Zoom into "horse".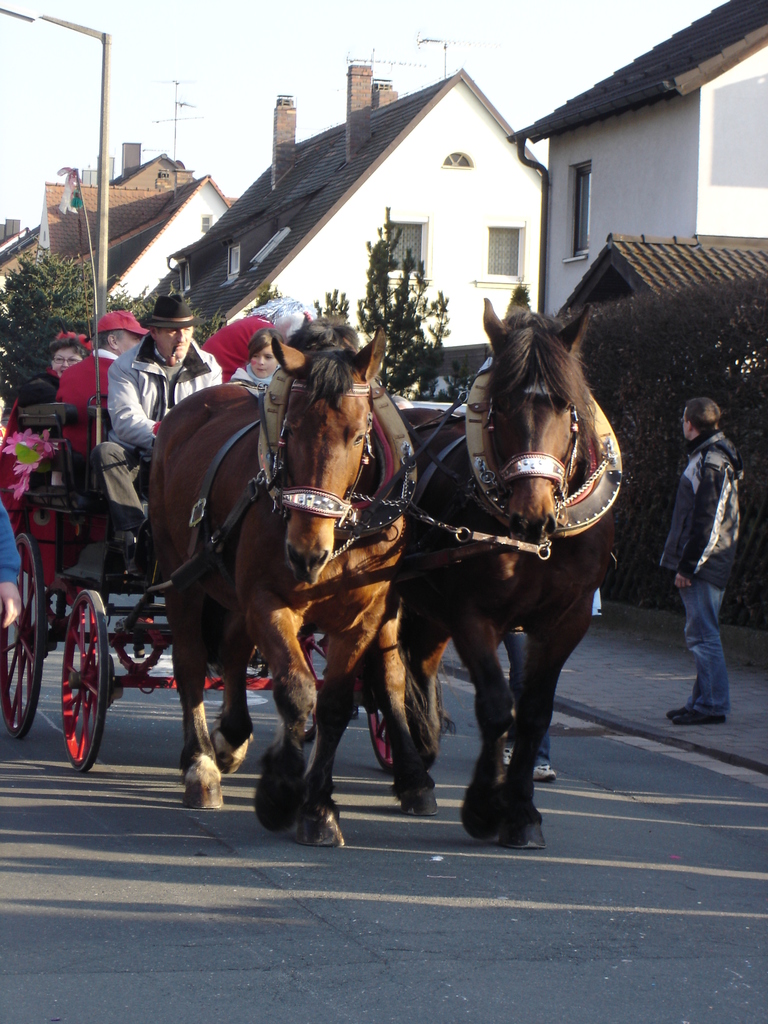
Zoom target: box=[399, 304, 618, 855].
